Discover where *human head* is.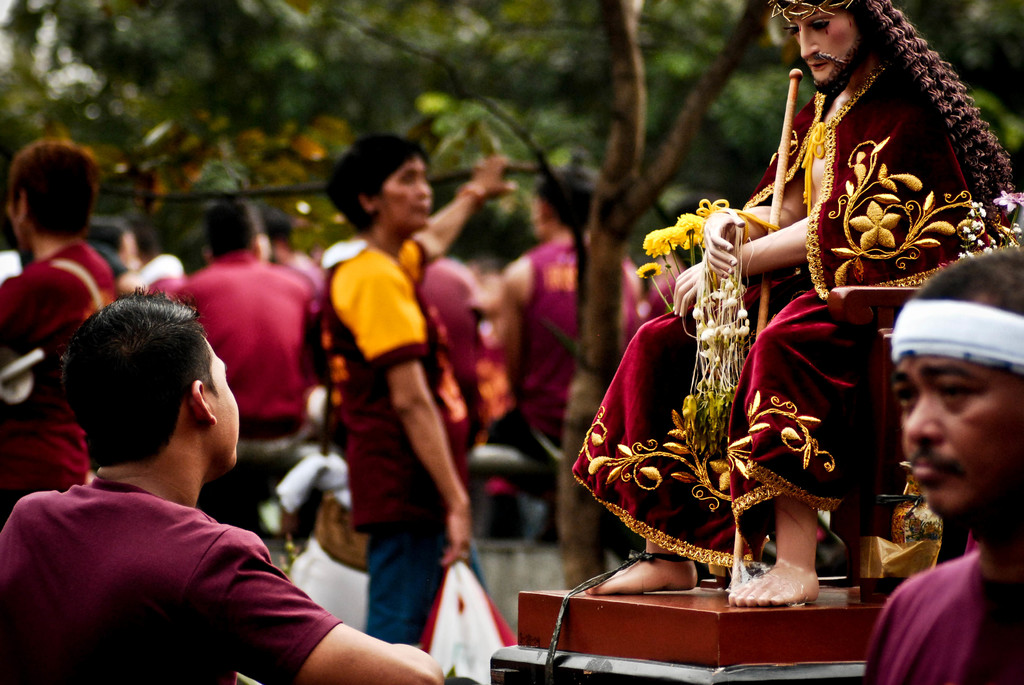
Discovered at box(140, 252, 186, 292).
